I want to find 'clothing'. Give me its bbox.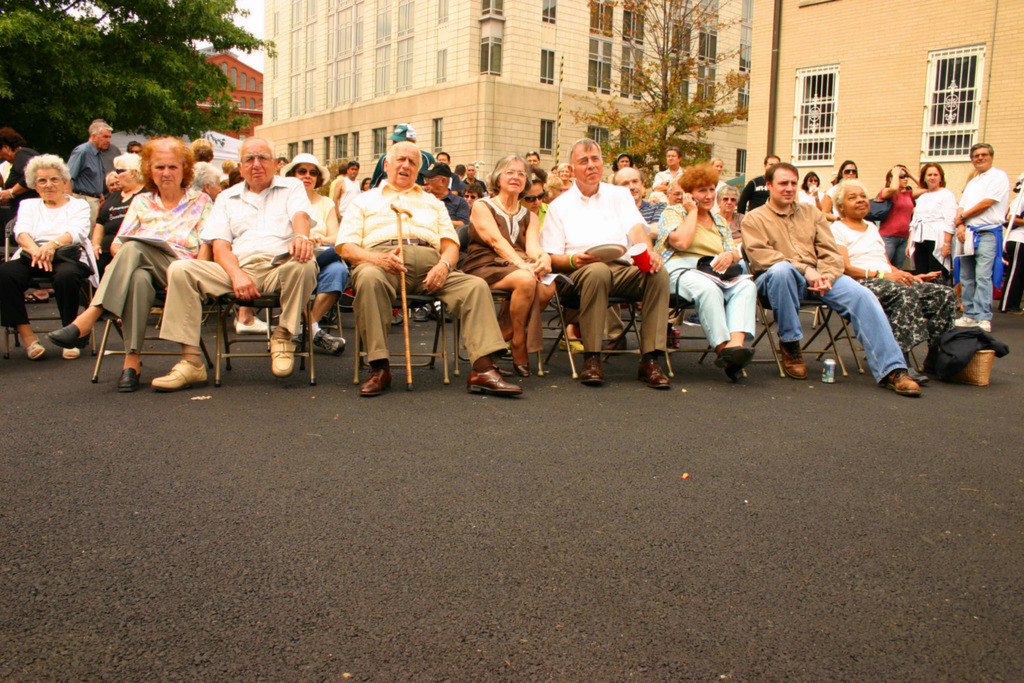
[x1=740, y1=195, x2=906, y2=384].
